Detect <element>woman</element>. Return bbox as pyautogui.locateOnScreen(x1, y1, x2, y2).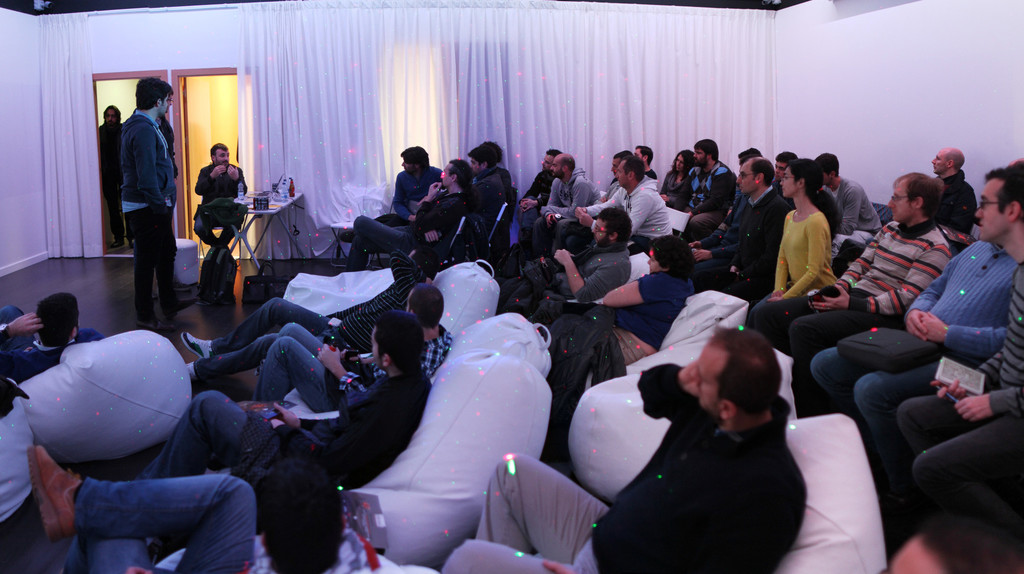
pyautogui.locateOnScreen(660, 149, 698, 211).
